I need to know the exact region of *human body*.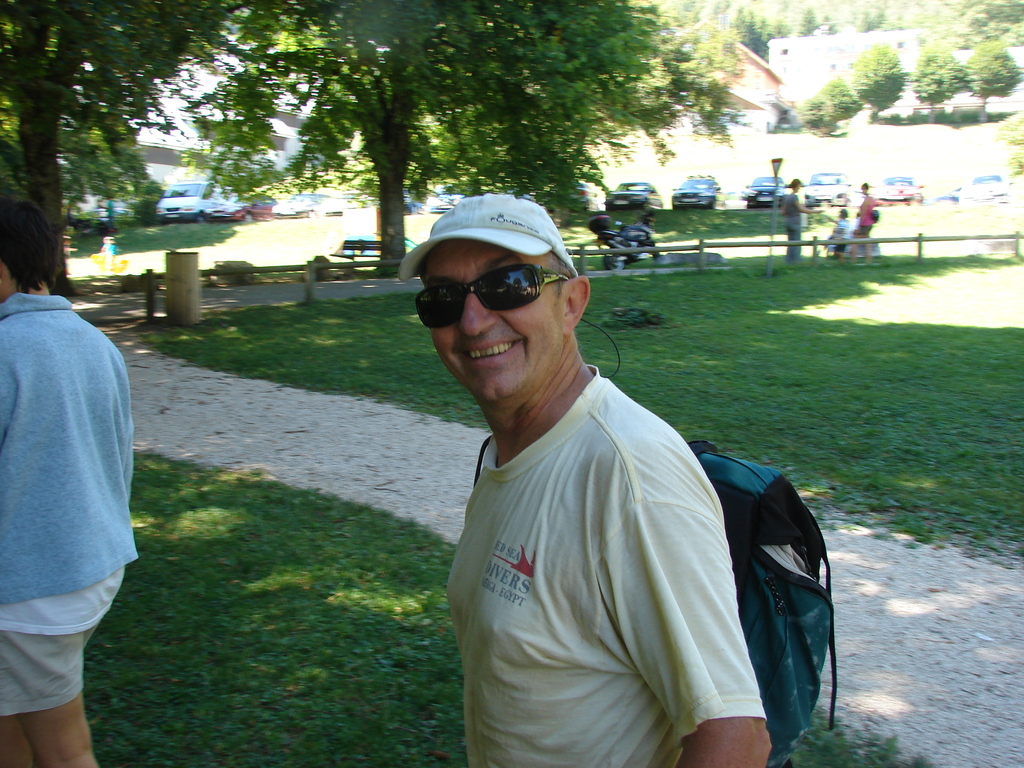
Region: x1=781 y1=193 x2=820 y2=259.
